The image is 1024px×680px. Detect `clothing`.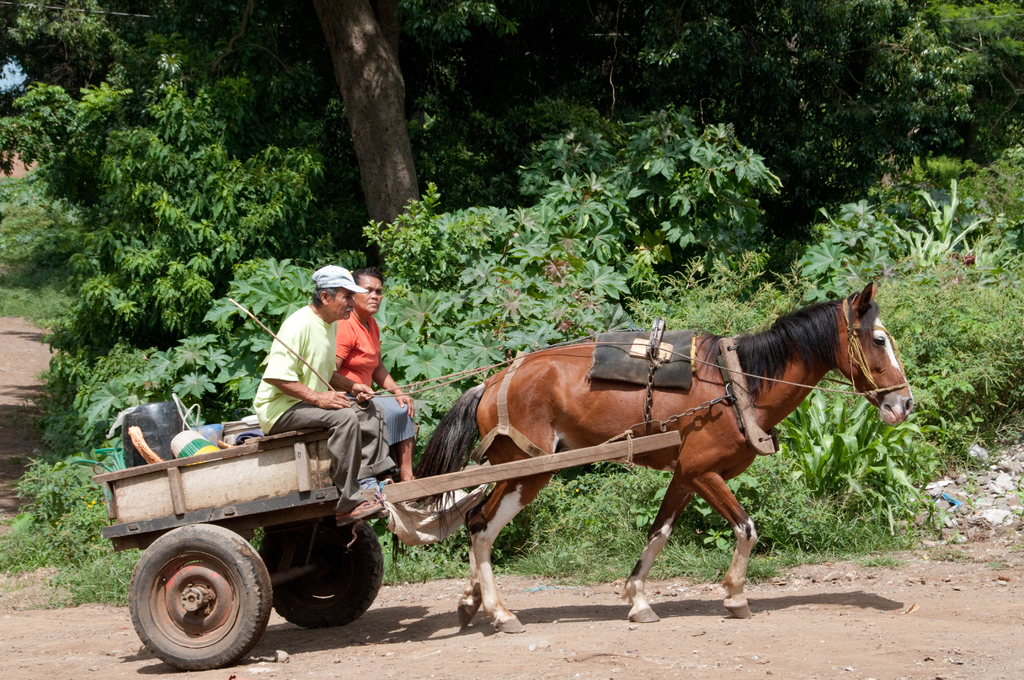
Detection: {"left": 364, "top": 394, "right": 423, "bottom": 451}.
